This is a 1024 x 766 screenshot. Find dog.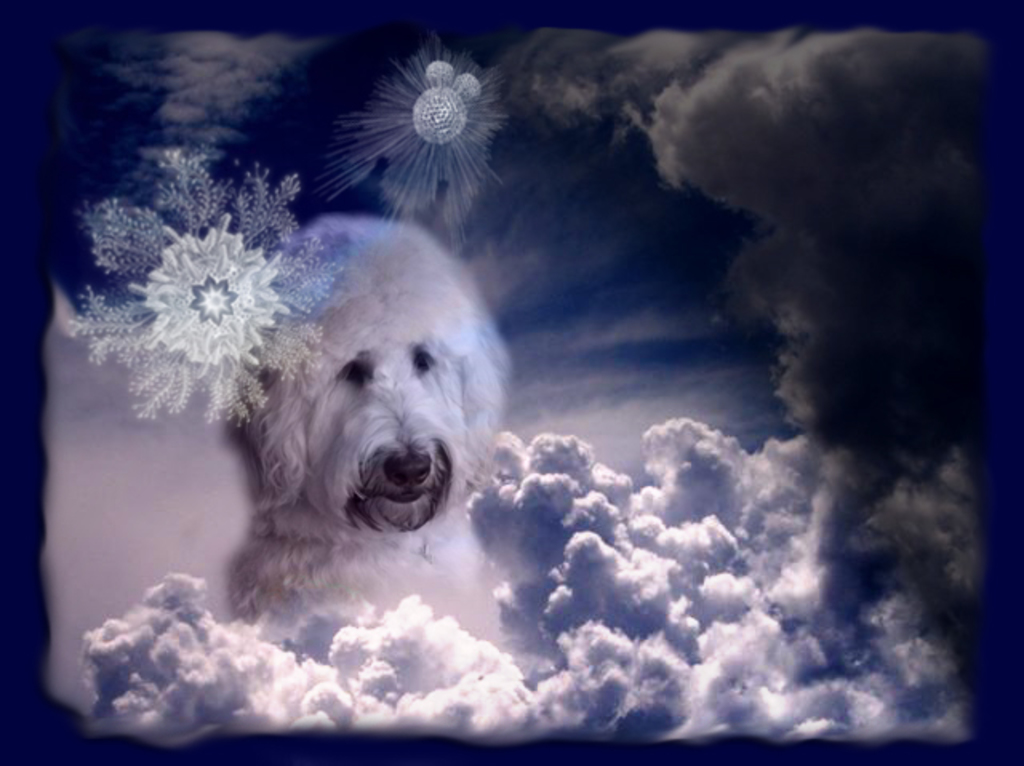
Bounding box: [219, 216, 512, 651].
